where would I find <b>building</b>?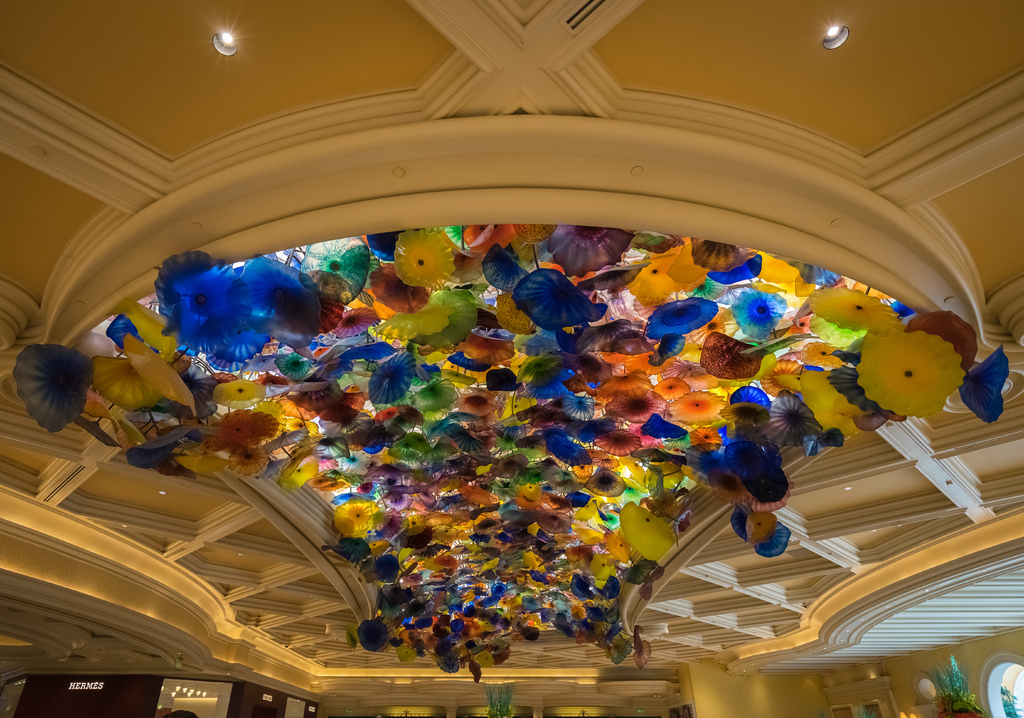
At [x1=0, y1=0, x2=1023, y2=717].
